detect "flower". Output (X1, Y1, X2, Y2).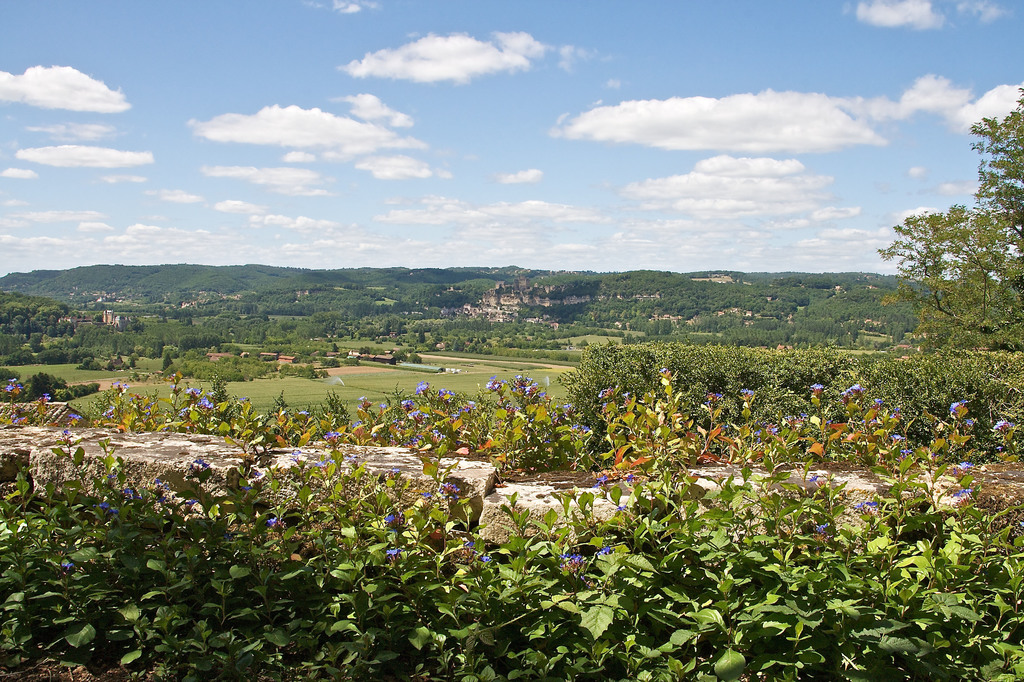
(818, 522, 829, 537).
